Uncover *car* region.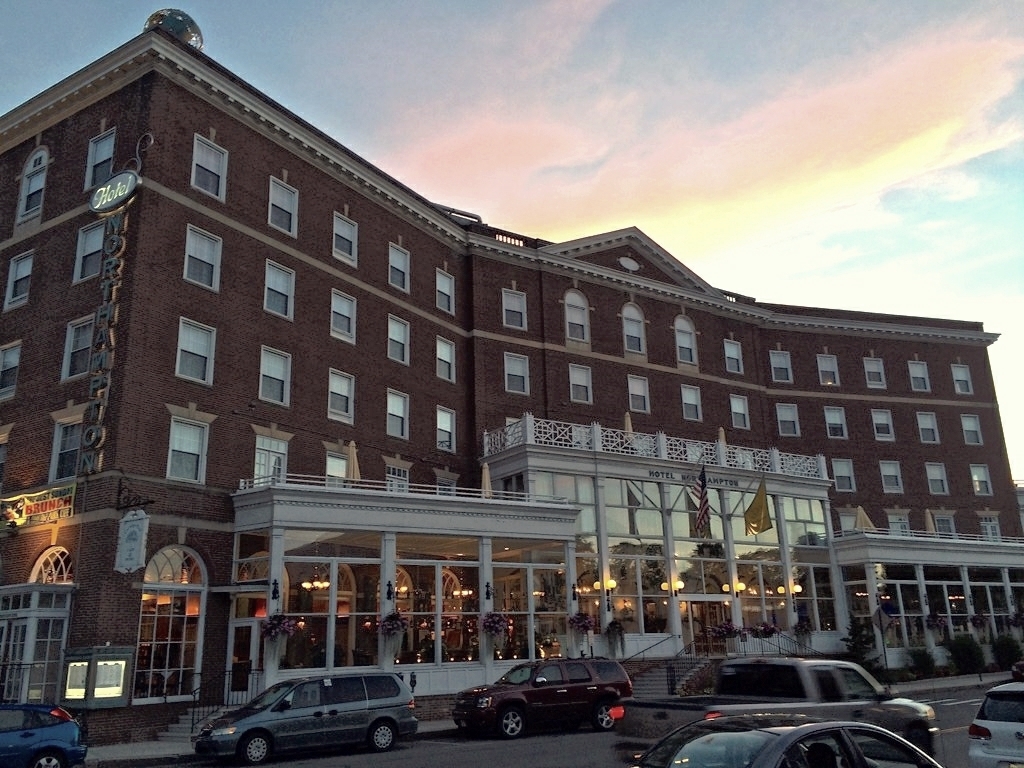
Uncovered: locate(202, 670, 429, 760).
